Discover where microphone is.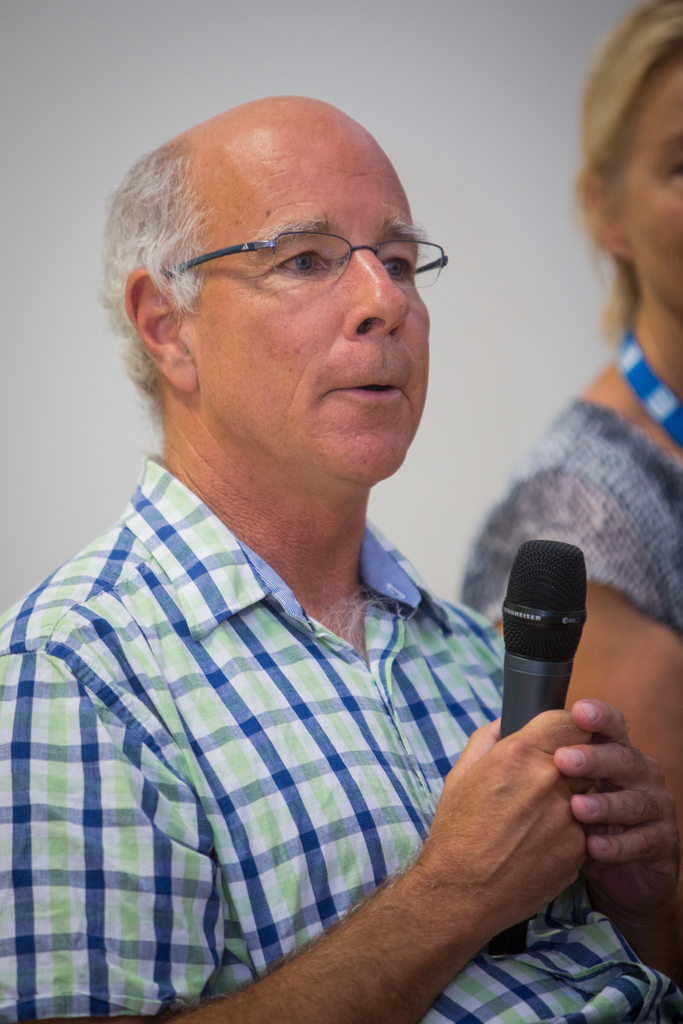
Discovered at left=484, top=540, right=586, bottom=956.
